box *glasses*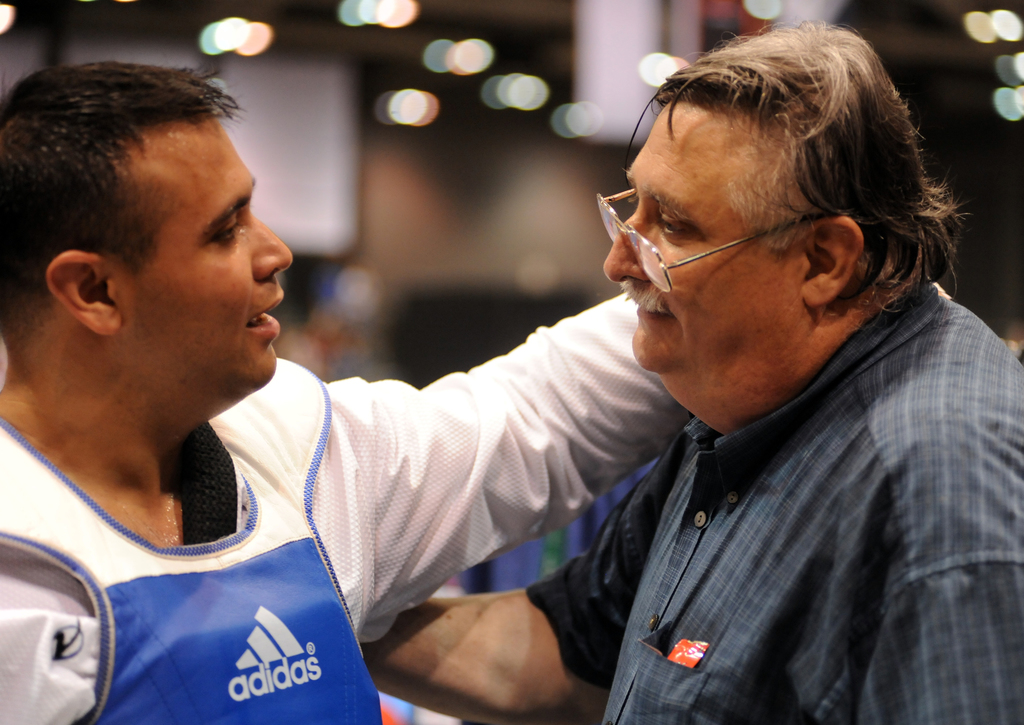
BBox(600, 189, 879, 281)
